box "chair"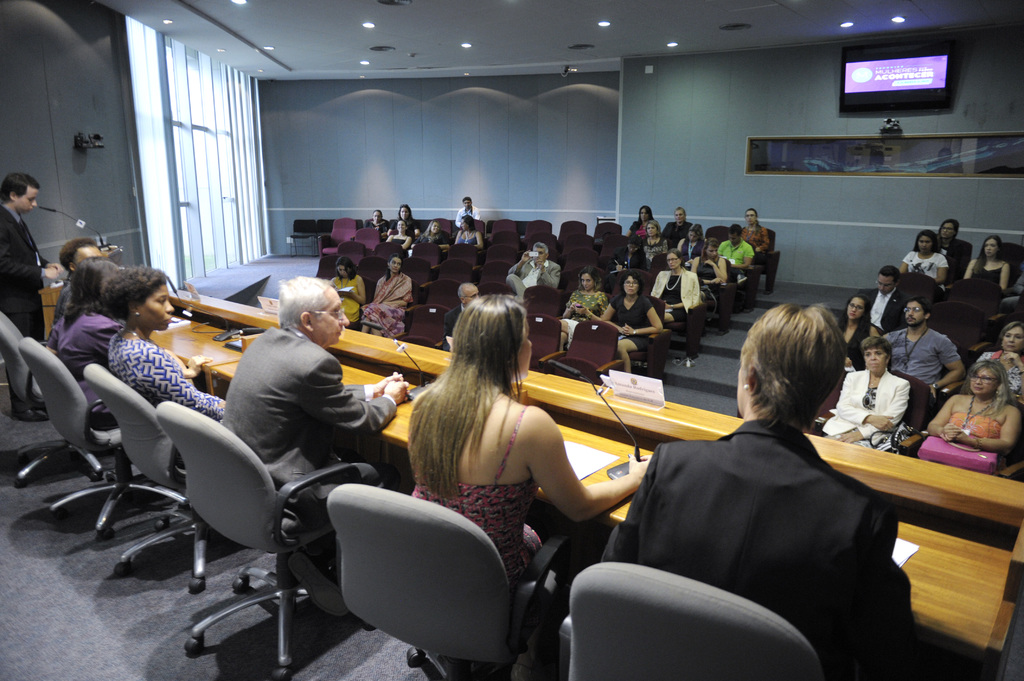
<bbox>559, 559, 828, 680</bbox>
